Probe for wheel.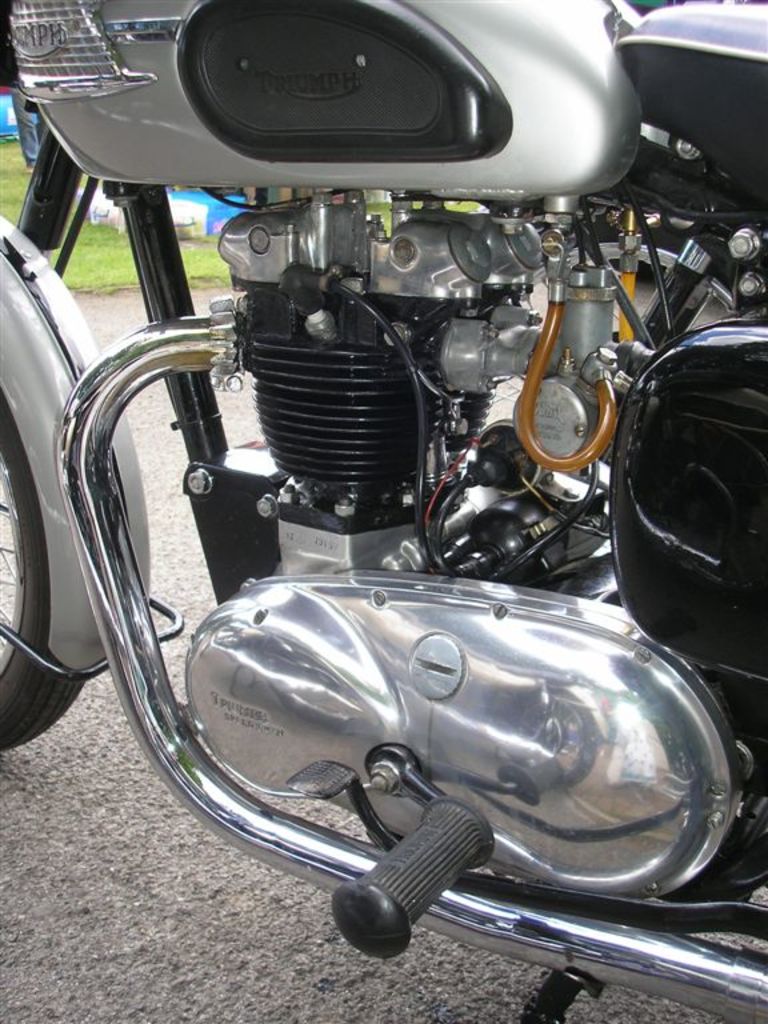
Probe result: bbox(0, 397, 88, 752).
